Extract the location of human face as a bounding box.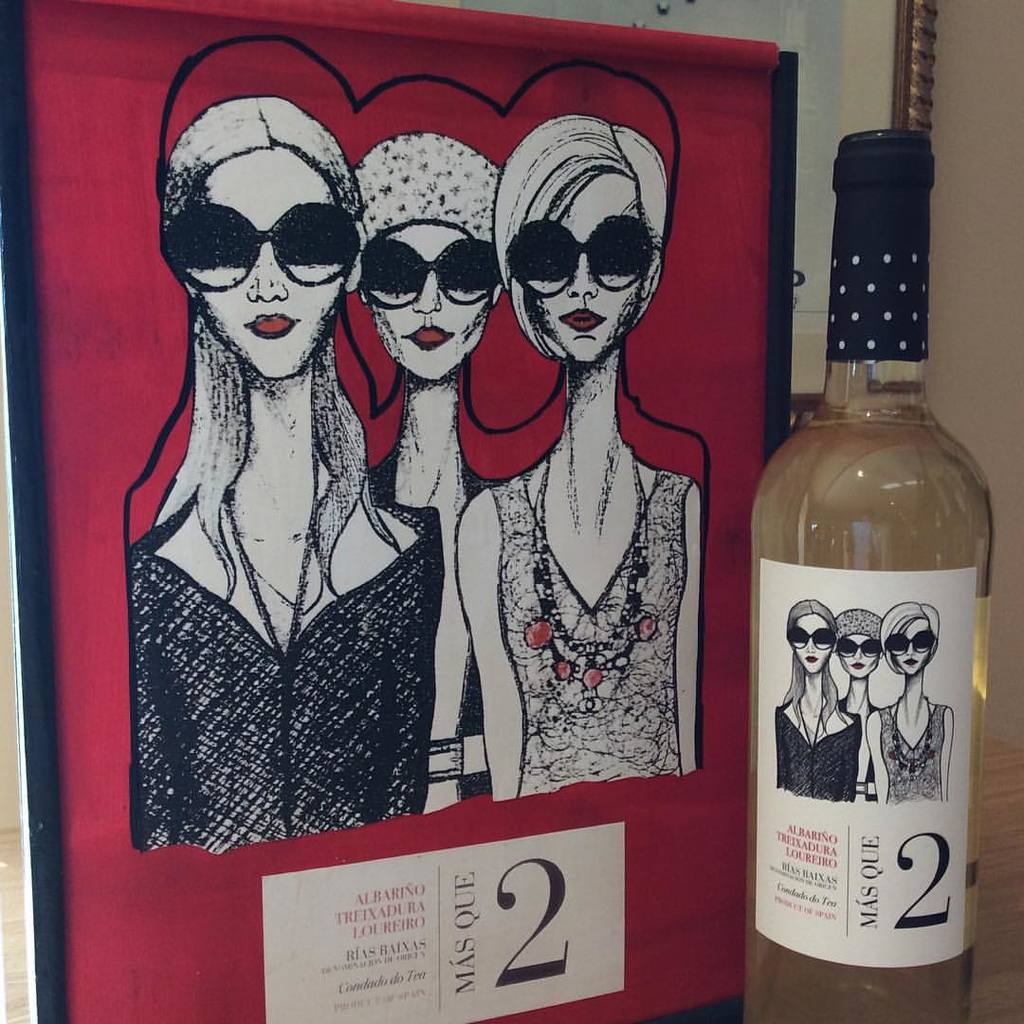
bbox=(788, 605, 836, 683).
